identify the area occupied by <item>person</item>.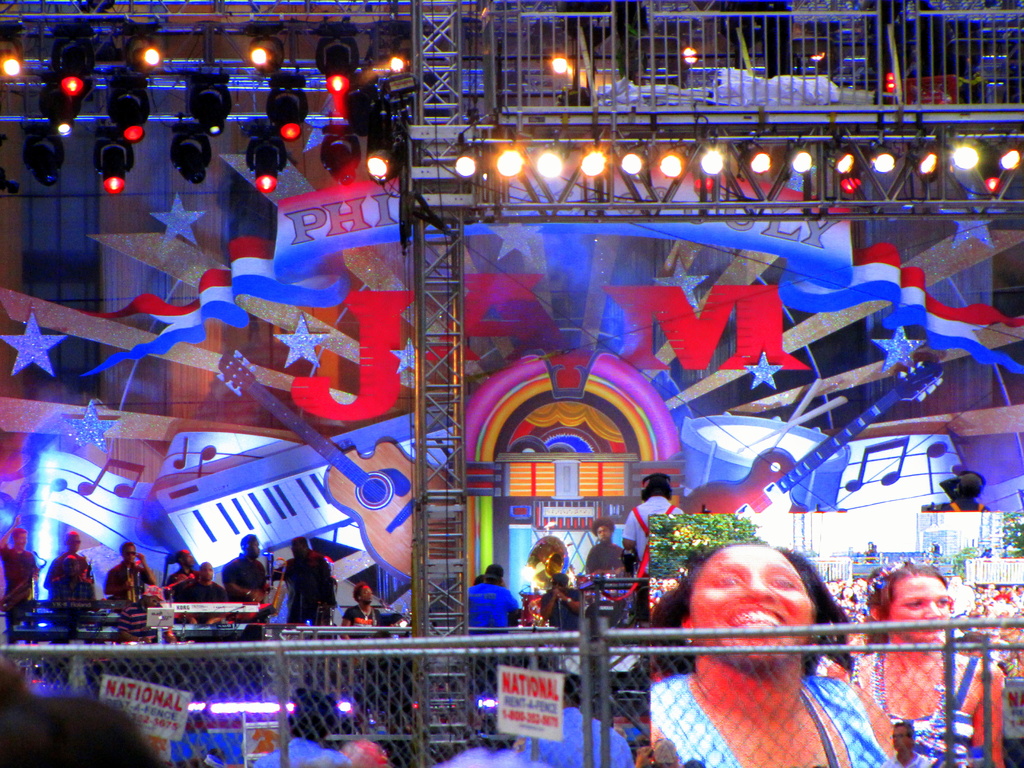
Area: (left=588, top=513, right=632, bottom=579).
